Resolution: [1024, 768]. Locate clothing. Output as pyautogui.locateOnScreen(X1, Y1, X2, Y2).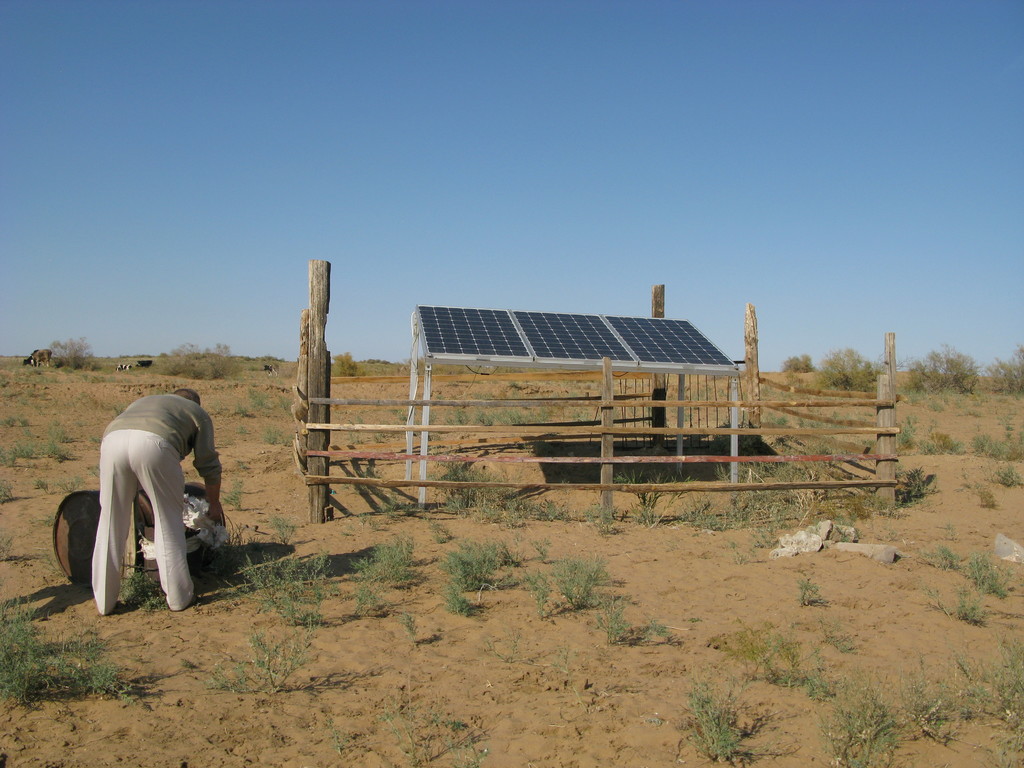
pyautogui.locateOnScreen(96, 391, 220, 612).
